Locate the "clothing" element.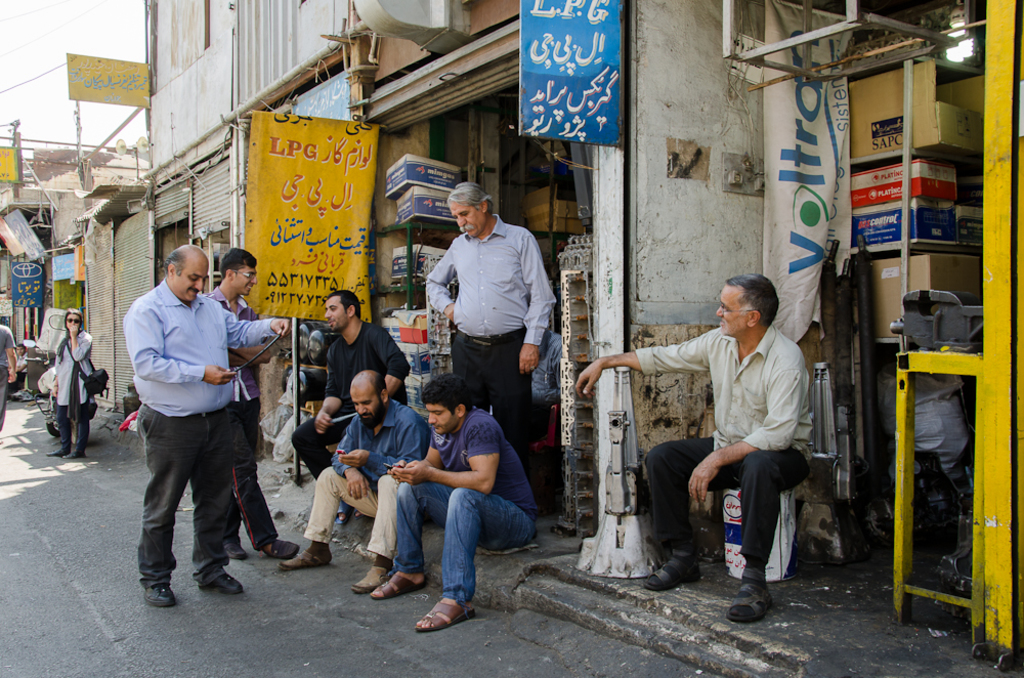
Element bbox: crop(59, 329, 94, 441).
